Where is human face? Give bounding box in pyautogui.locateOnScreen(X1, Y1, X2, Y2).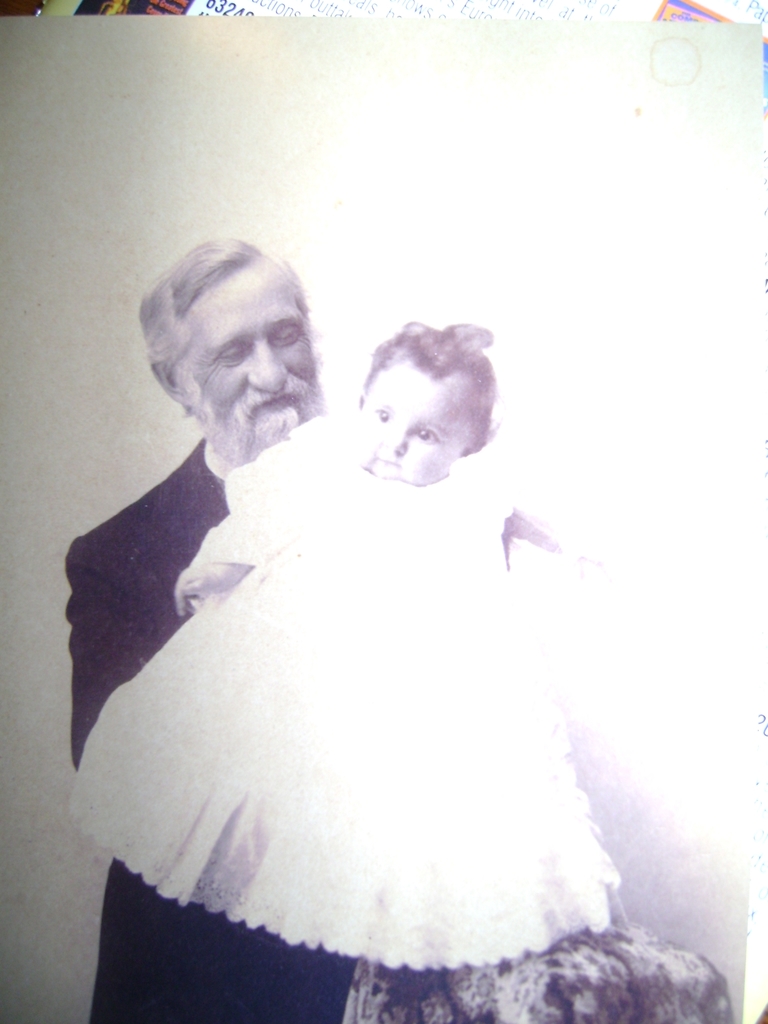
pyautogui.locateOnScreen(359, 349, 488, 488).
